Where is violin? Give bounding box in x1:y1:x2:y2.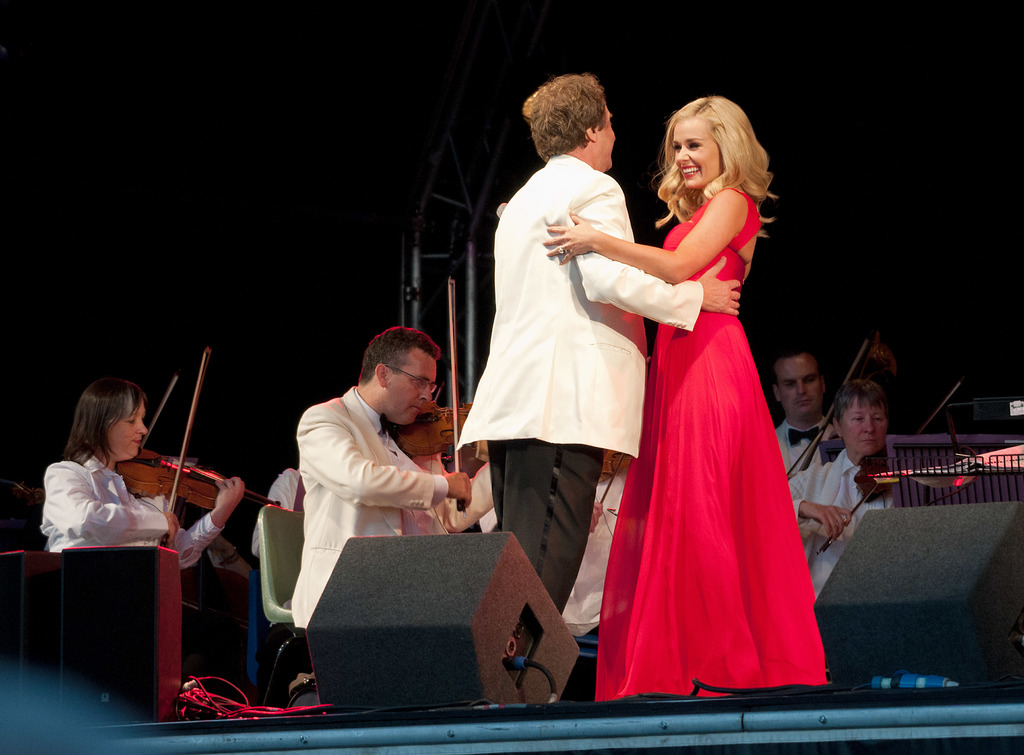
394:276:491:514.
